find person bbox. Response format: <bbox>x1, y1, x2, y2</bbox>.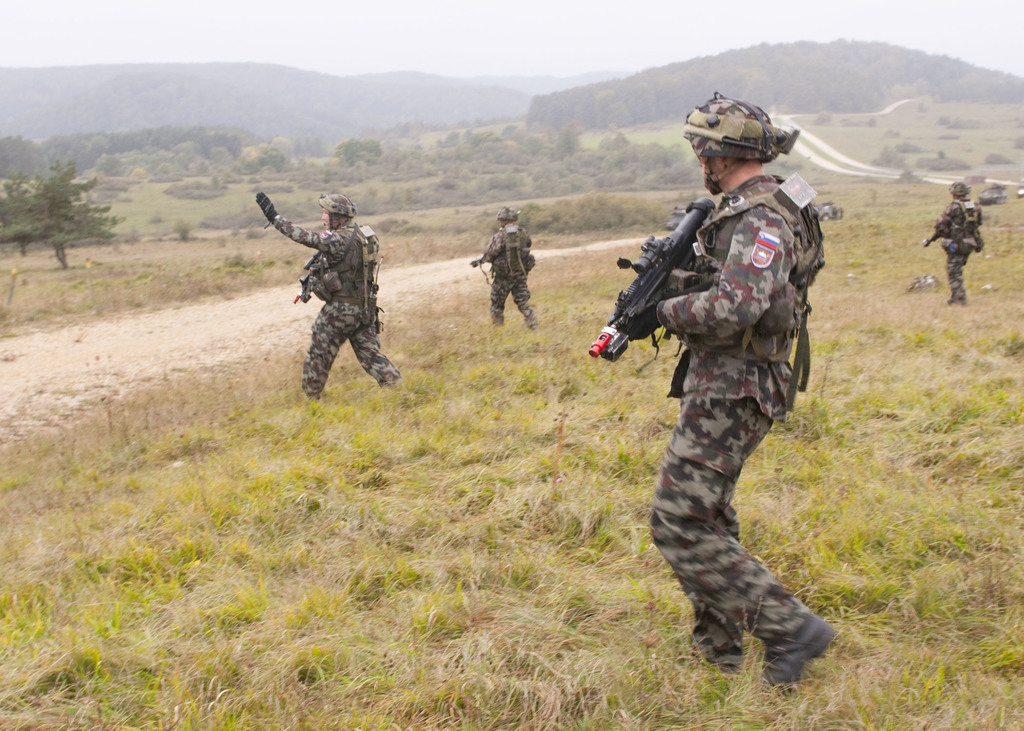
<bbox>934, 182, 984, 305</bbox>.
